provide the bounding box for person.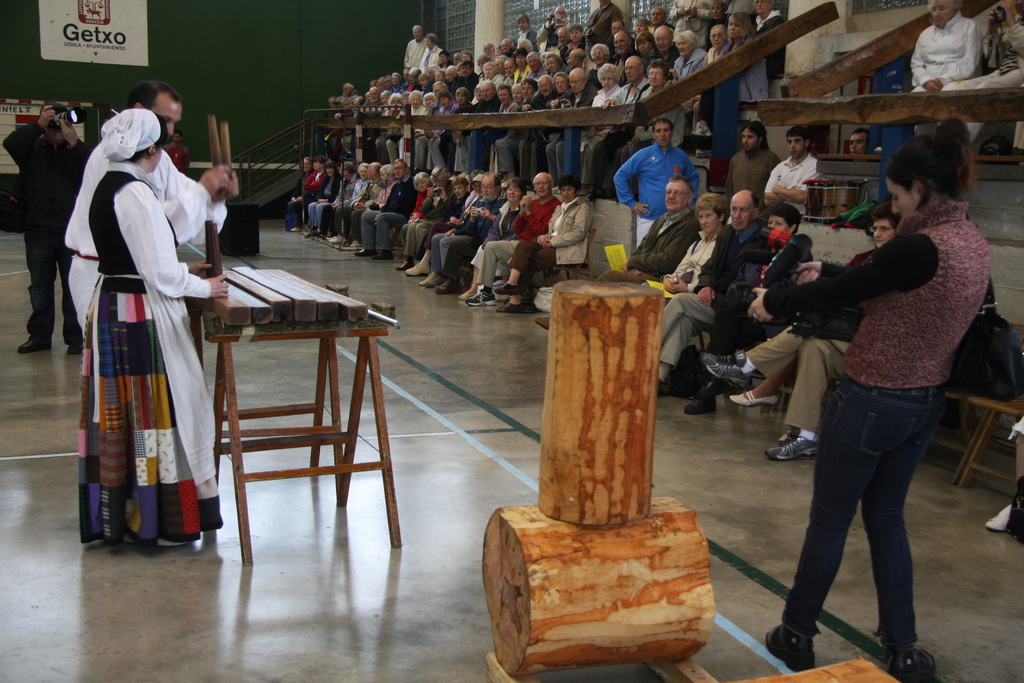
54/76/234/343.
